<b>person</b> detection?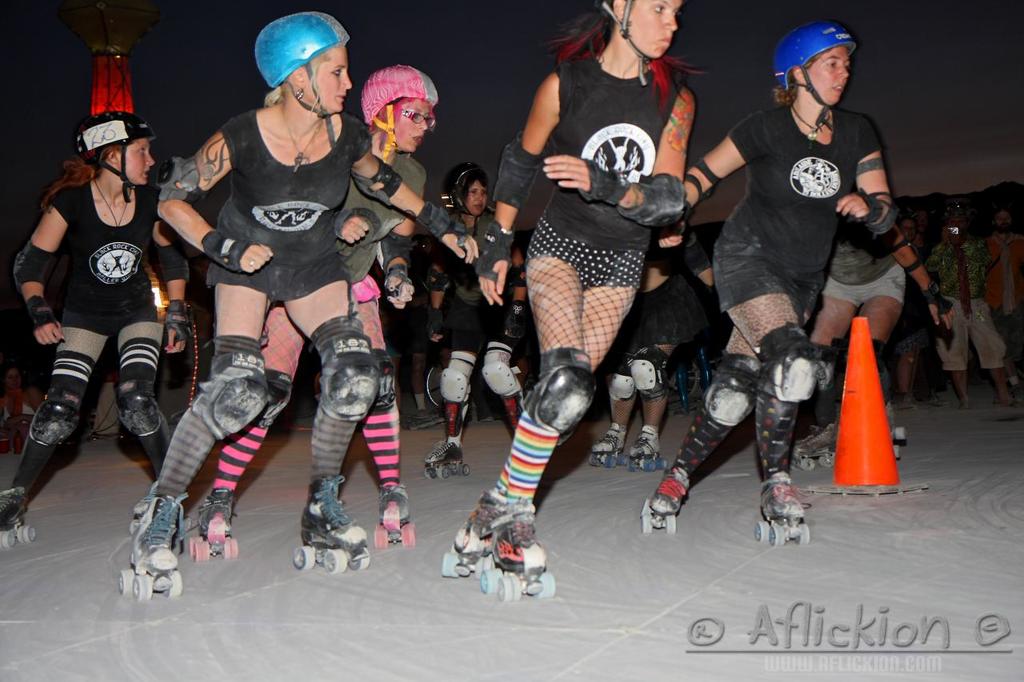
192,66,440,538
